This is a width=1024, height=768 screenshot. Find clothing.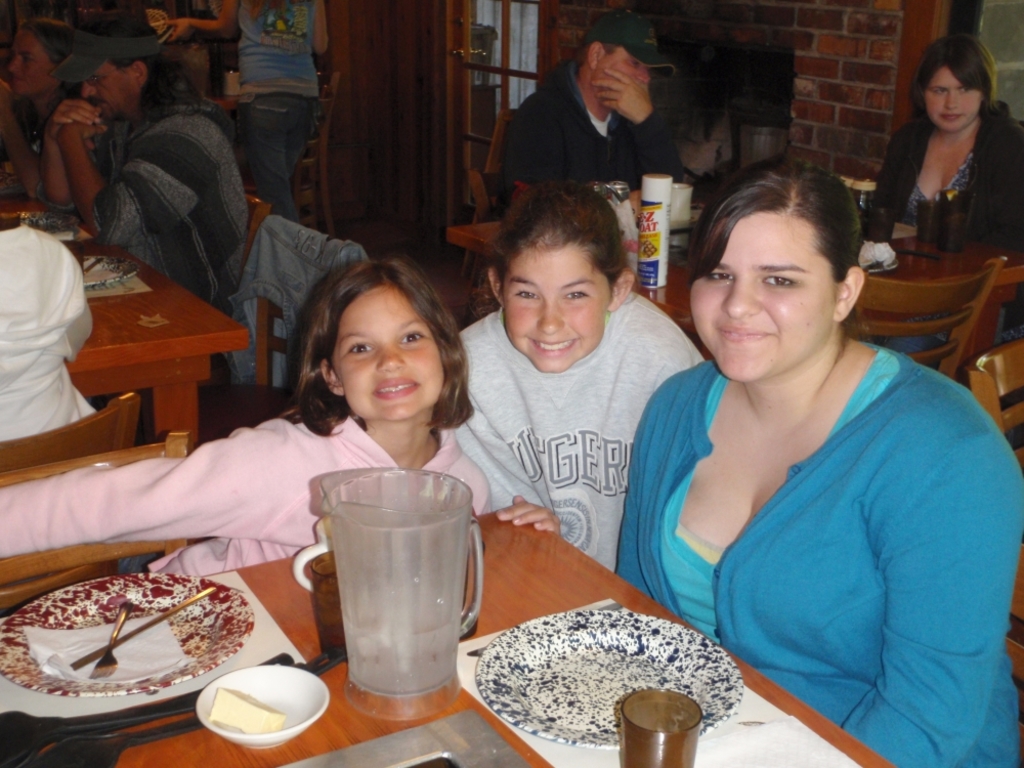
Bounding box: {"x1": 220, "y1": 210, "x2": 375, "y2": 403}.
